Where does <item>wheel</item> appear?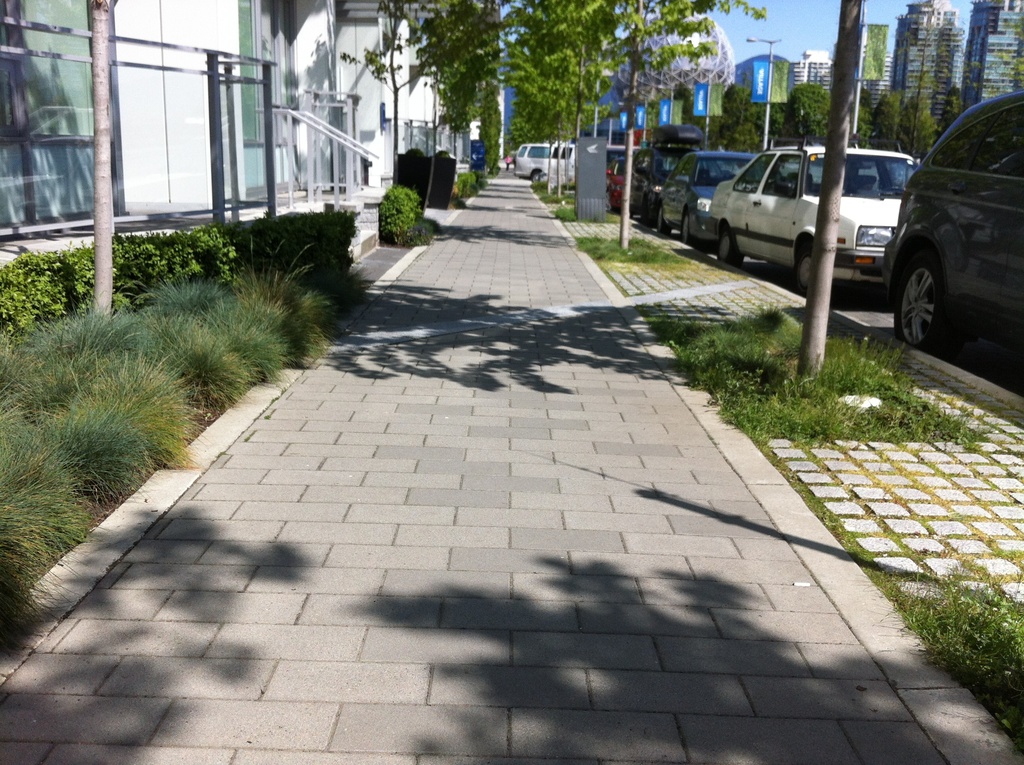
Appears at 639/189/652/227.
